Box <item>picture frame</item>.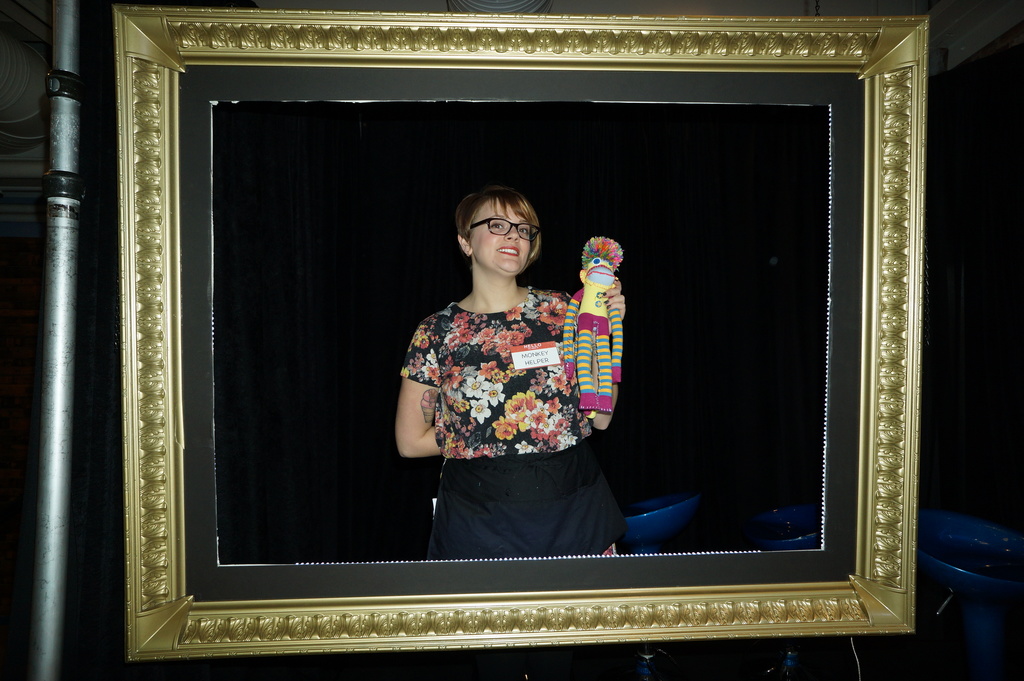
box(113, 5, 929, 665).
